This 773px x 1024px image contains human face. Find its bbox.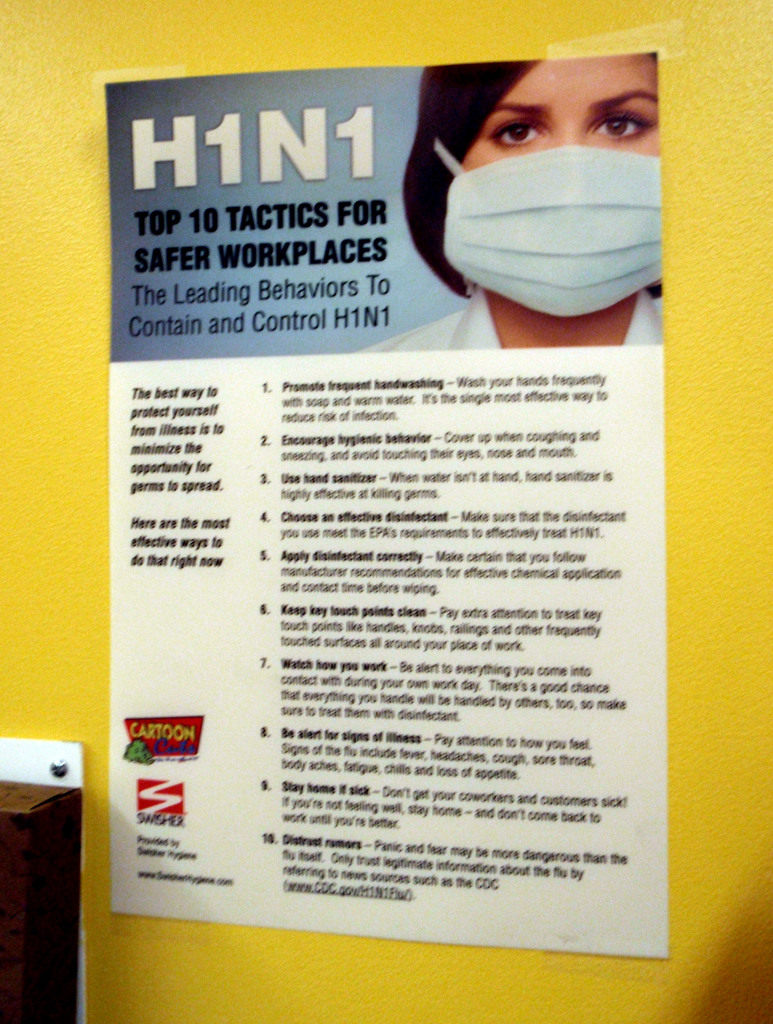
pyautogui.locateOnScreen(456, 58, 659, 175).
